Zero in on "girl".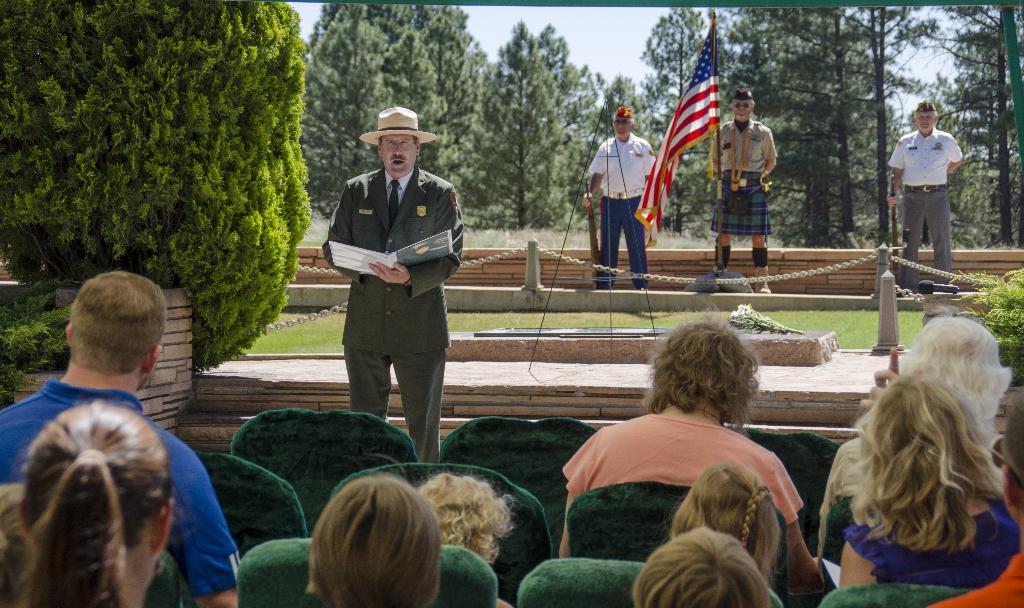
Zeroed in: select_region(12, 396, 173, 607).
